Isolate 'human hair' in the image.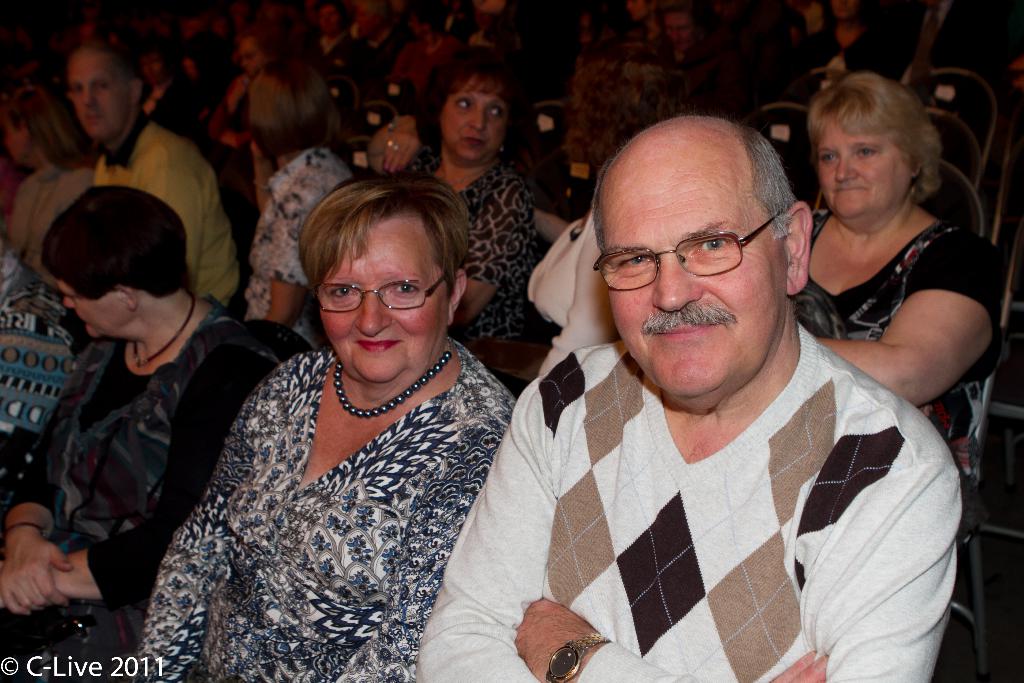
Isolated region: l=246, t=58, r=326, b=151.
